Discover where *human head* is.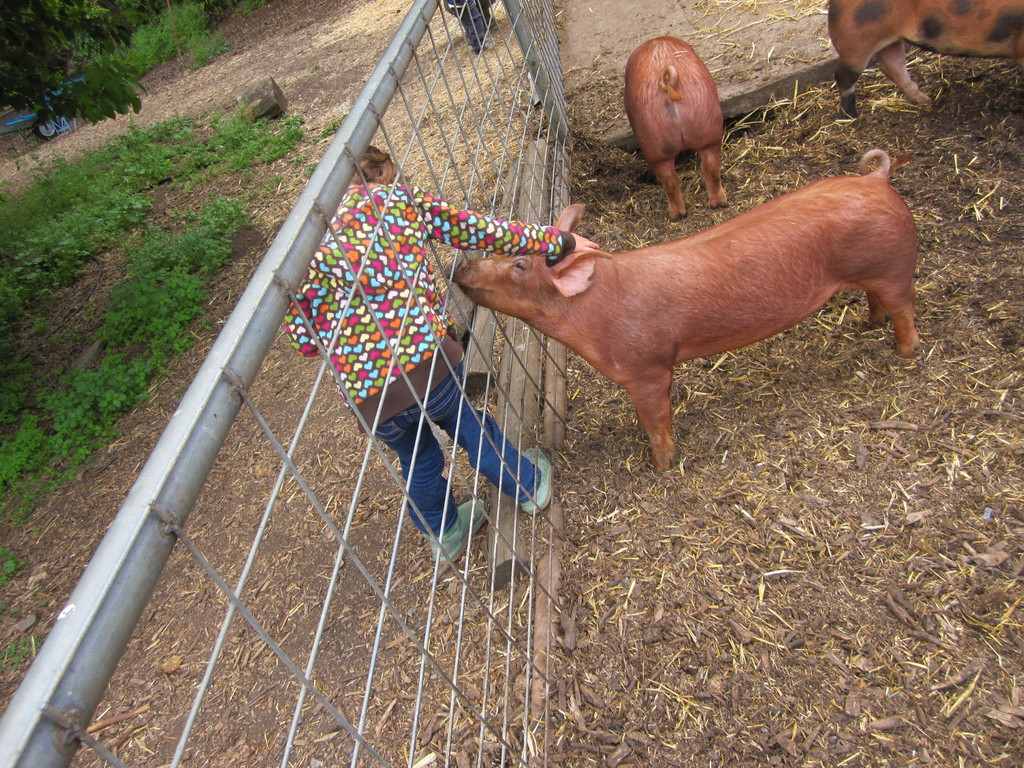
Discovered at 345:142:398:193.
